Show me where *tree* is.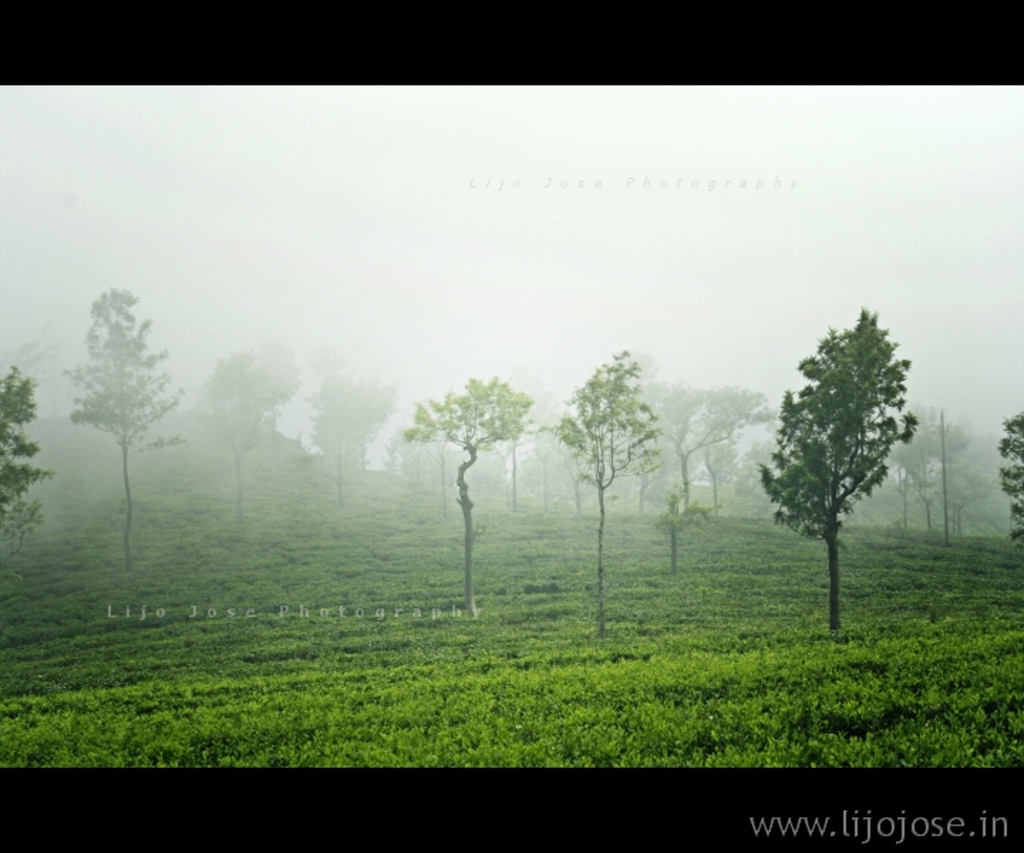
*tree* is at (996,412,1023,550).
